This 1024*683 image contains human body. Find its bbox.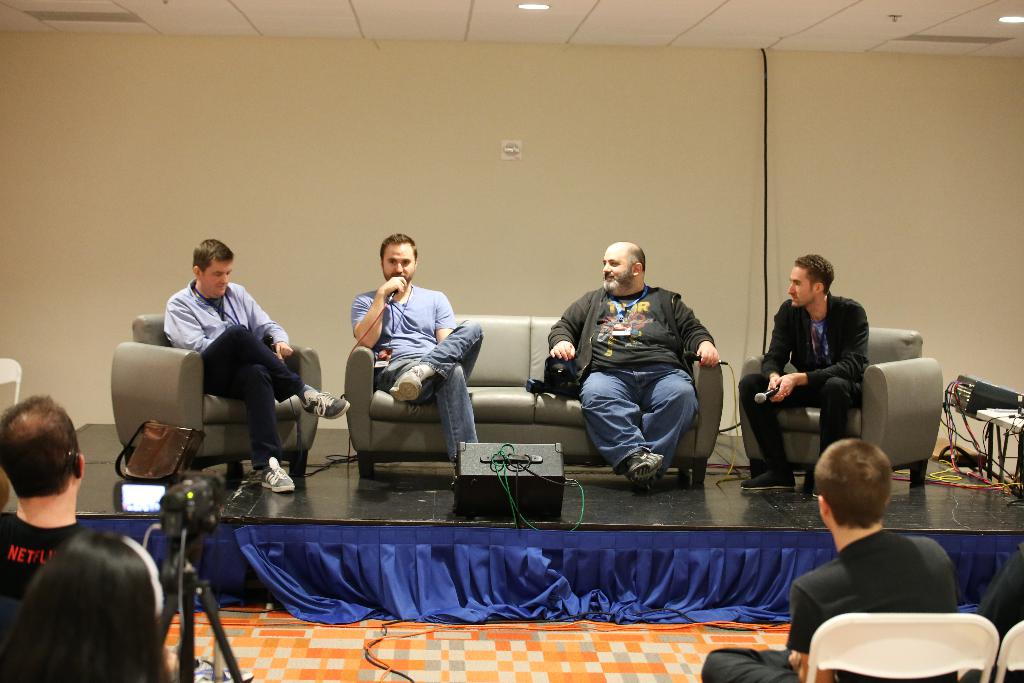
(701,523,962,682).
